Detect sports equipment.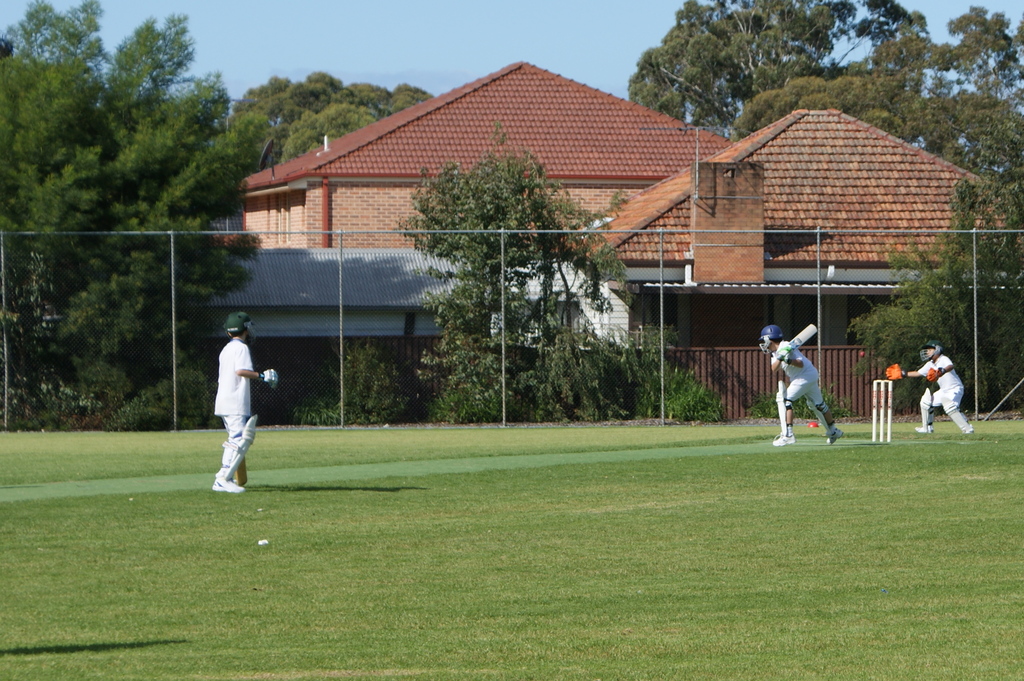
Detected at x1=778, y1=322, x2=822, y2=360.
